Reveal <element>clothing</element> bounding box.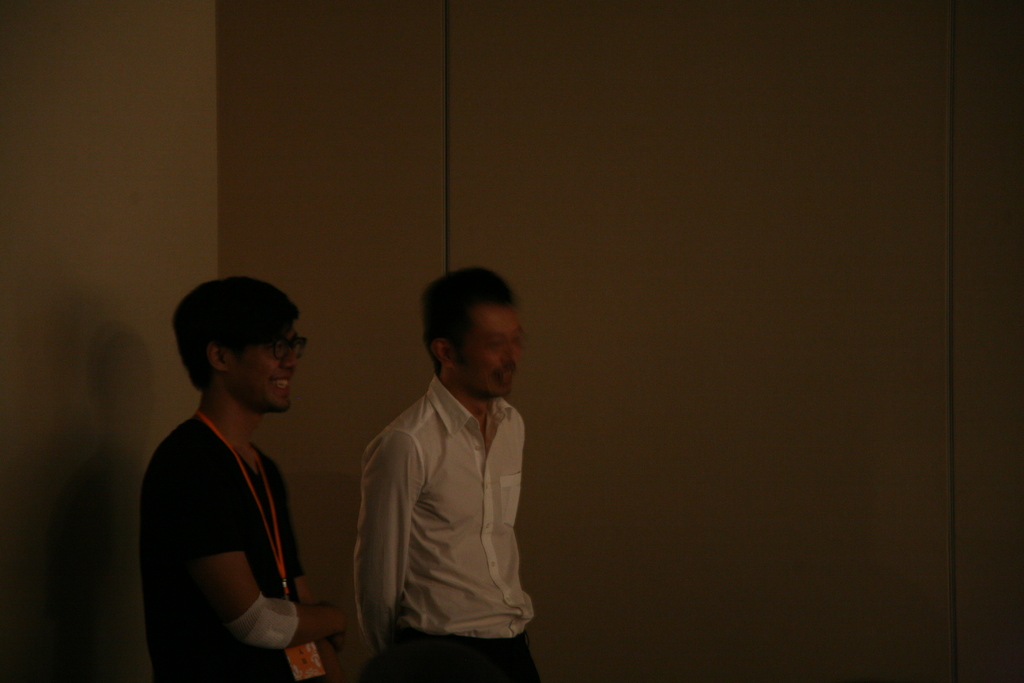
Revealed: 128 405 301 682.
